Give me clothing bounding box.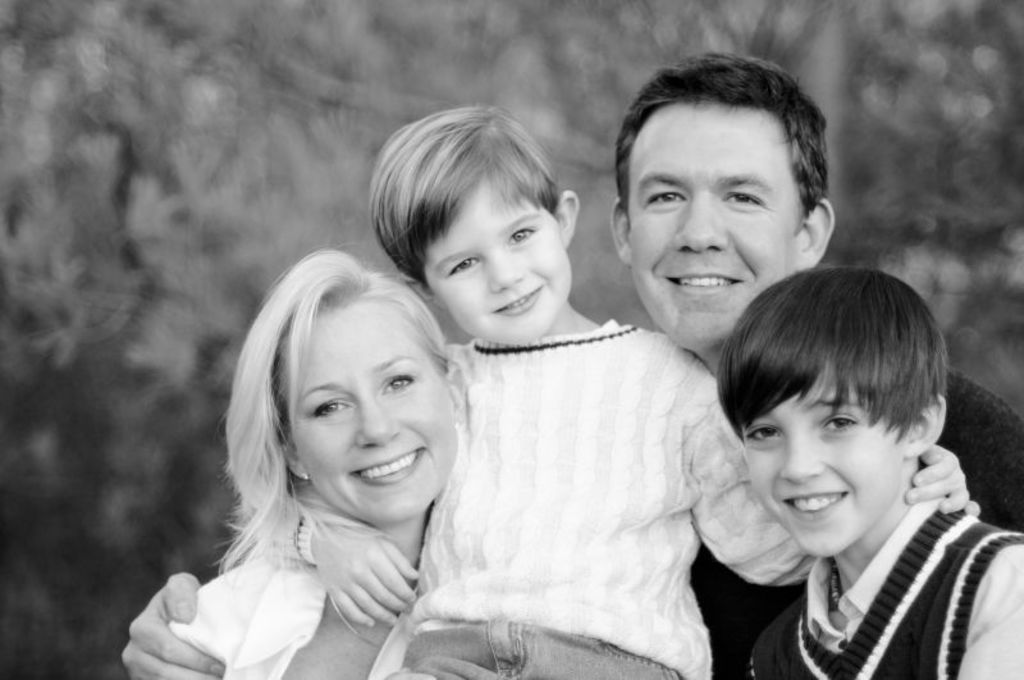
bbox=(264, 316, 812, 679).
